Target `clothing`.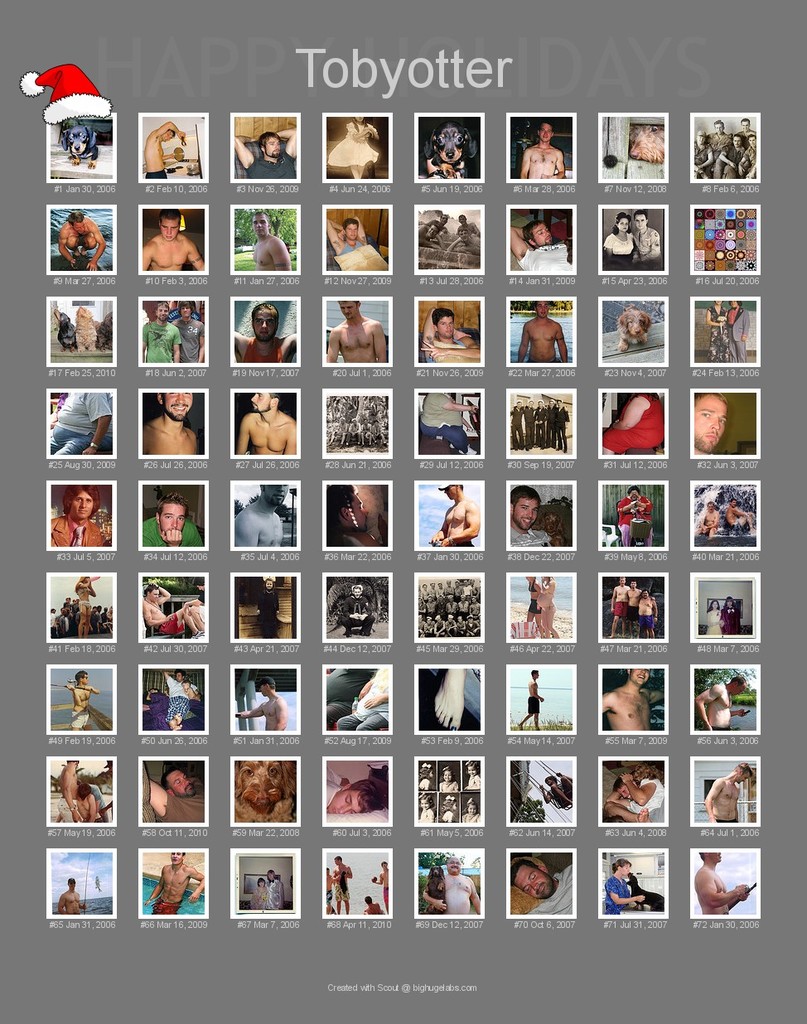
Target region: {"left": 166, "top": 674, "right": 197, "bottom": 726}.
